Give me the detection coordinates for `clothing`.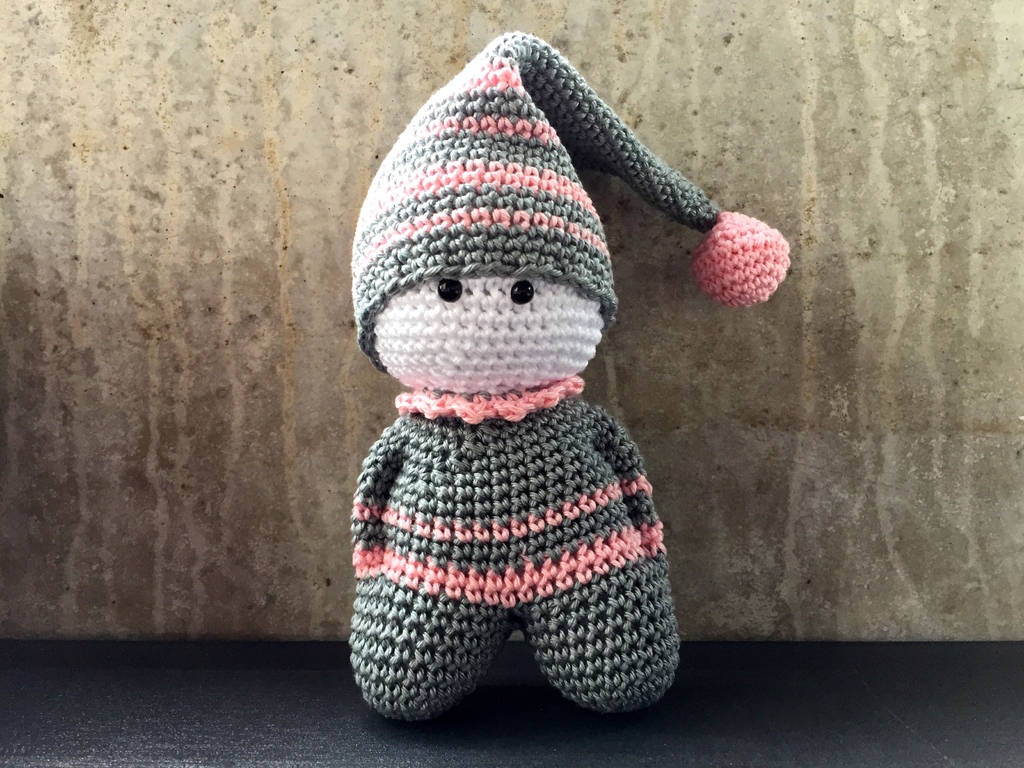
(x1=324, y1=147, x2=749, y2=685).
